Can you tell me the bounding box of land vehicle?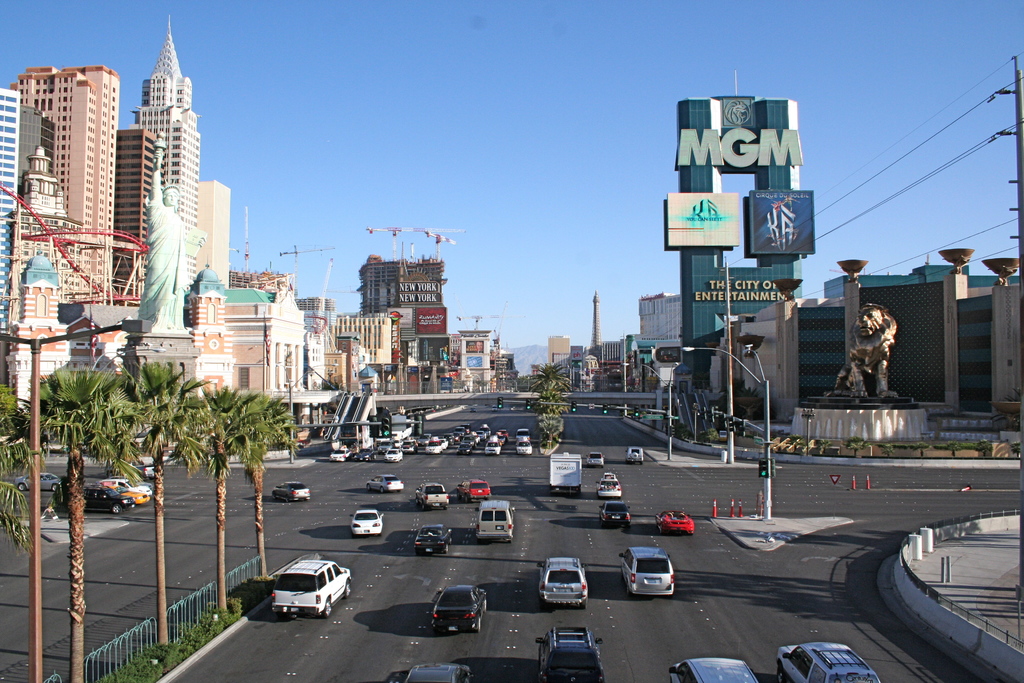
box=[601, 502, 630, 526].
